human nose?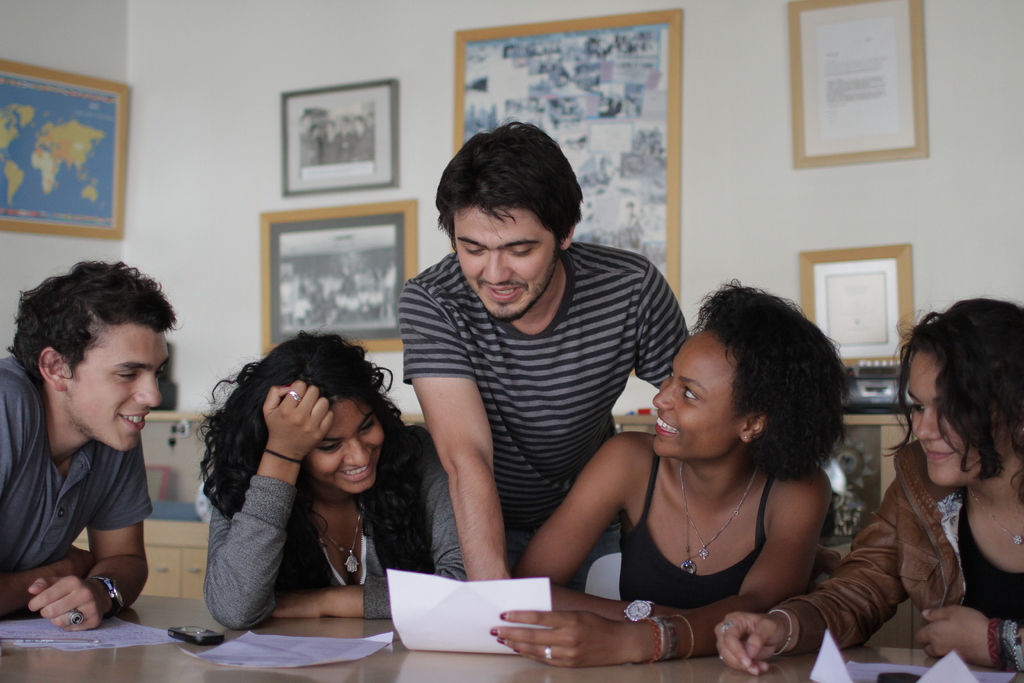
left=907, top=416, right=950, bottom=443
